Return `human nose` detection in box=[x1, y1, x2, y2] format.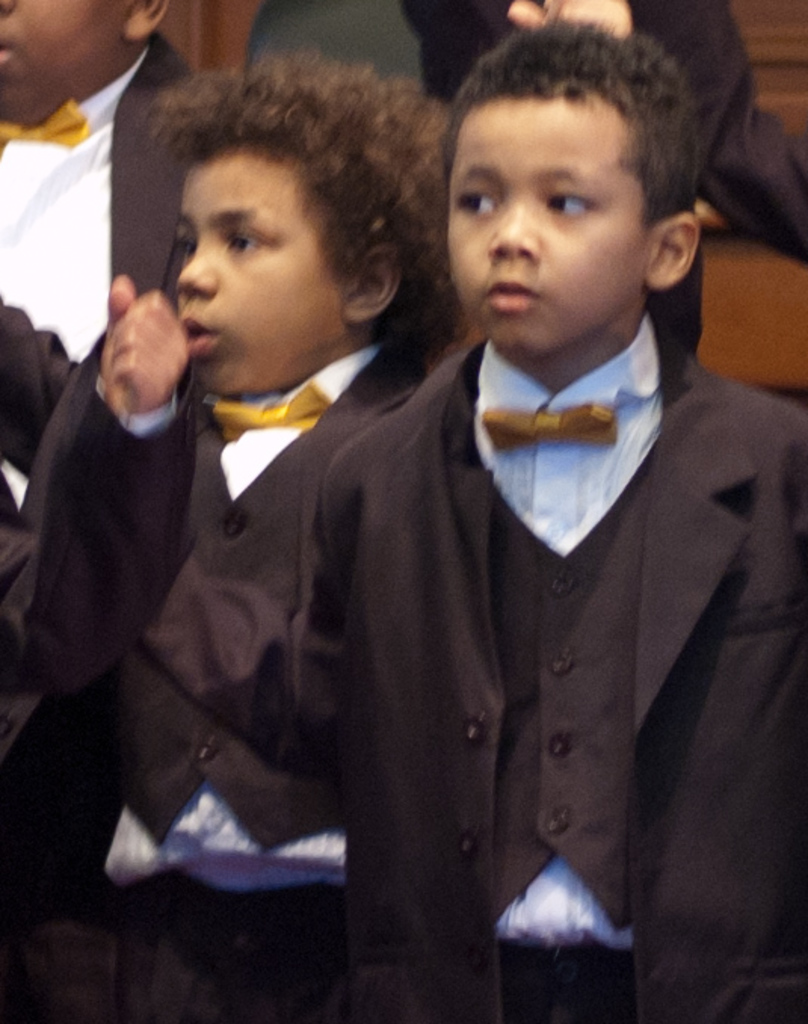
box=[180, 240, 217, 298].
